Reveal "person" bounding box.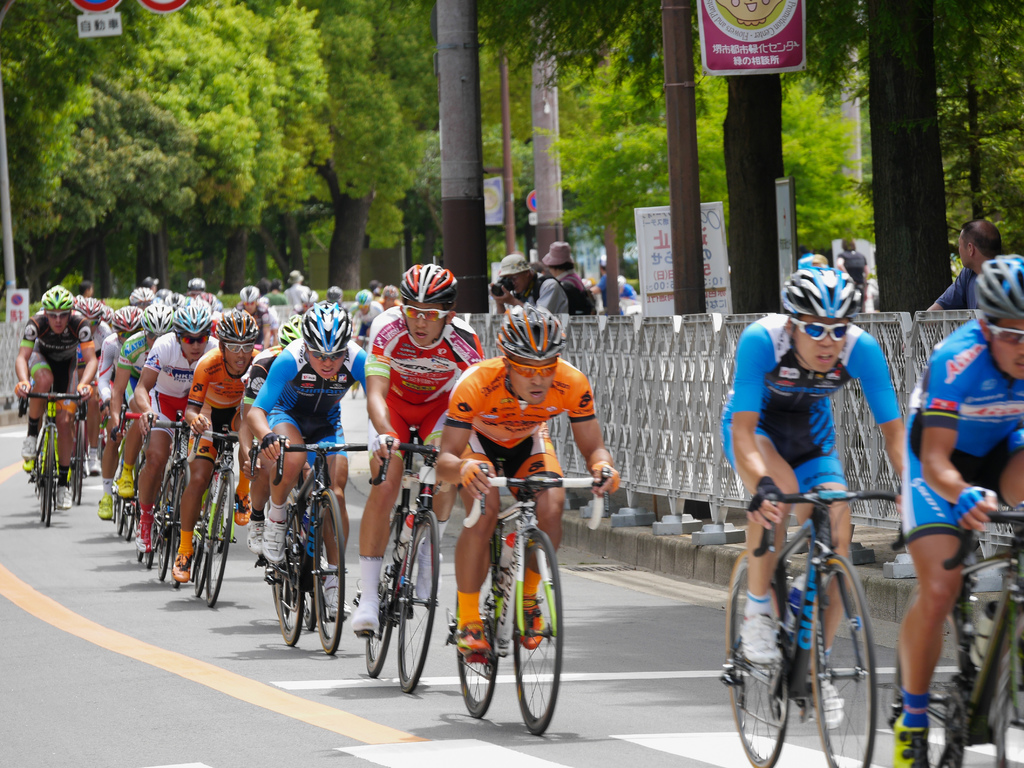
Revealed: x1=591, y1=261, x2=605, y2=311.
